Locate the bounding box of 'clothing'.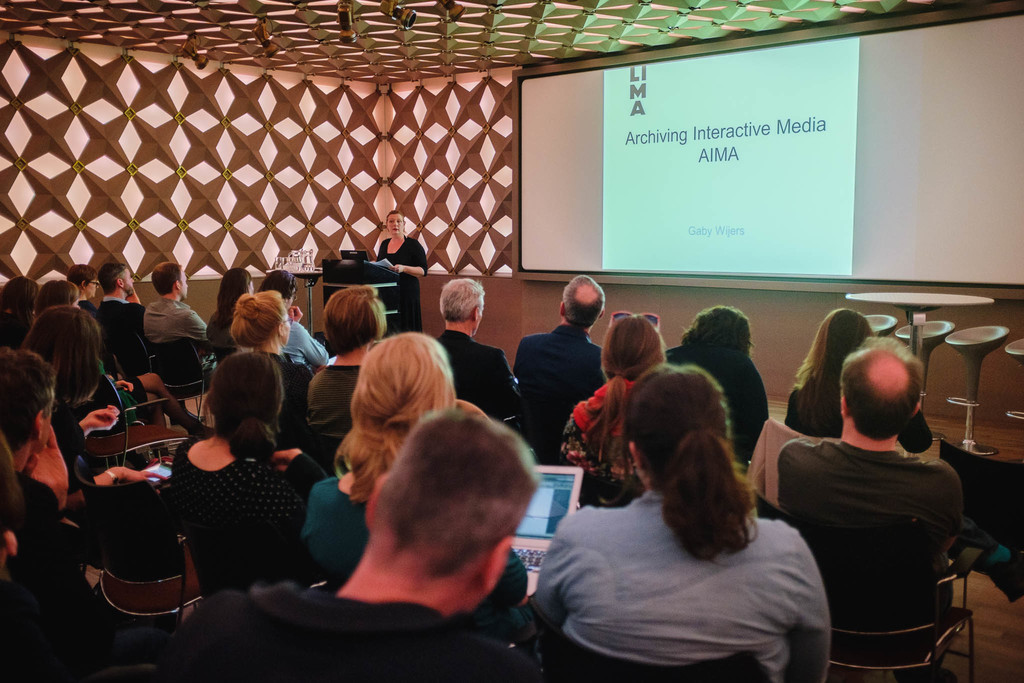
Bounding box: x1=89, y1=299, x2=139, y2=349.
